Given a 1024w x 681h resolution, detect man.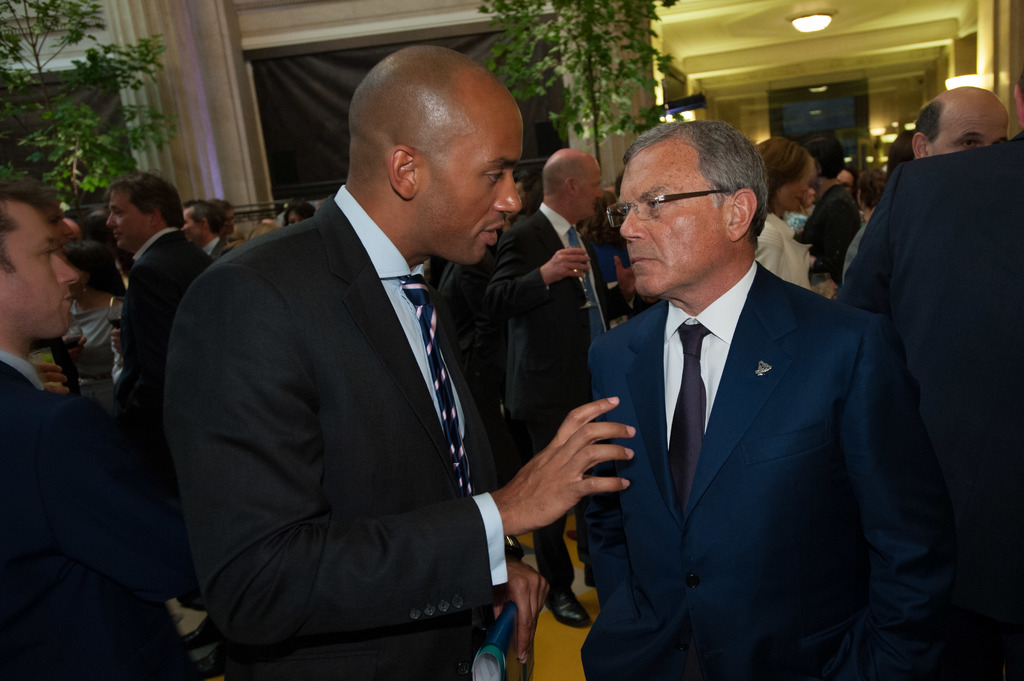
(left=844, top=83, right=1009, bottom=308).
